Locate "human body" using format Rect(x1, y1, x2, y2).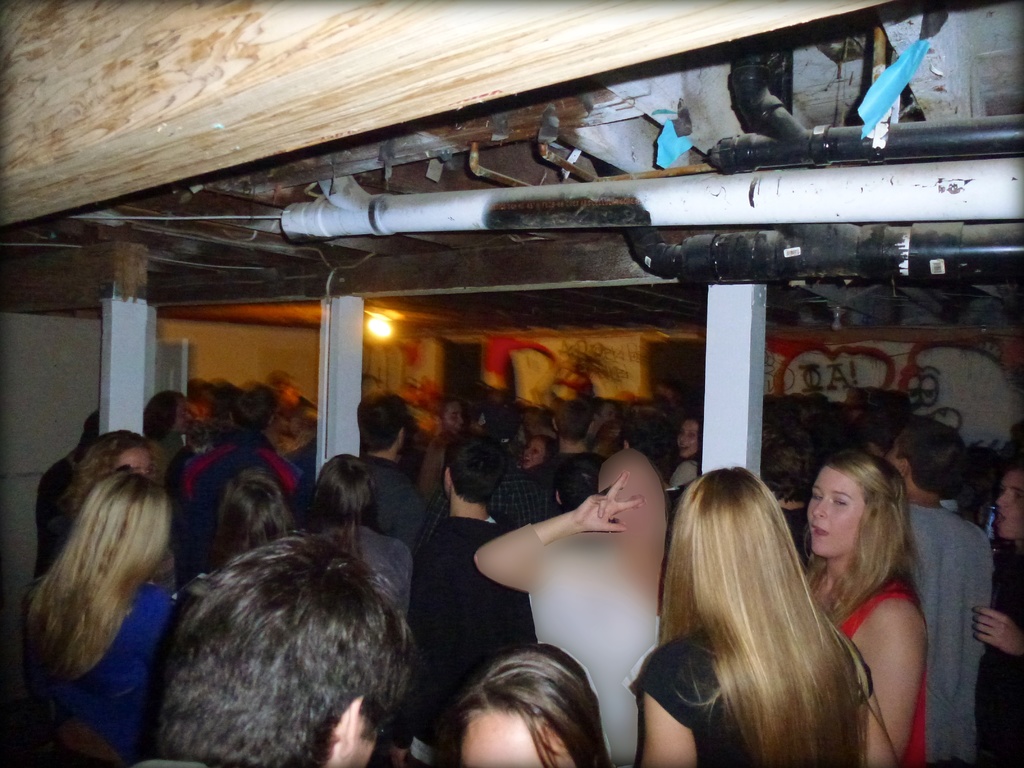
Rect(801, 445, 929, 767).
